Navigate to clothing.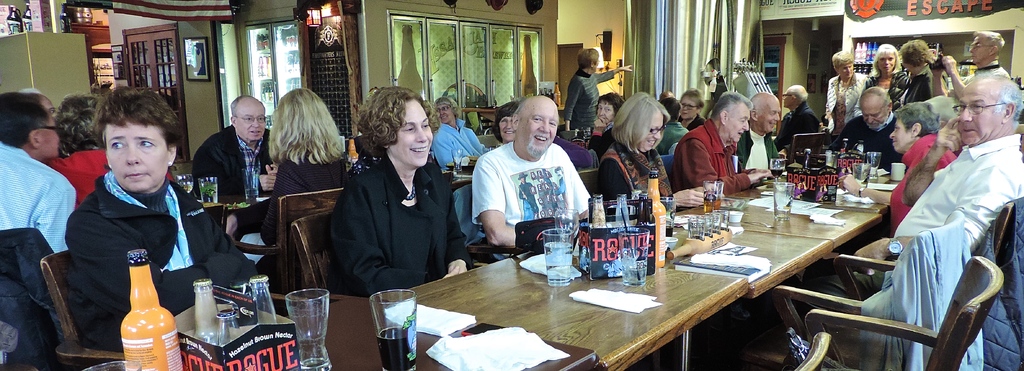
Navigation target: <region>601, 142, 678, 217</region>.
